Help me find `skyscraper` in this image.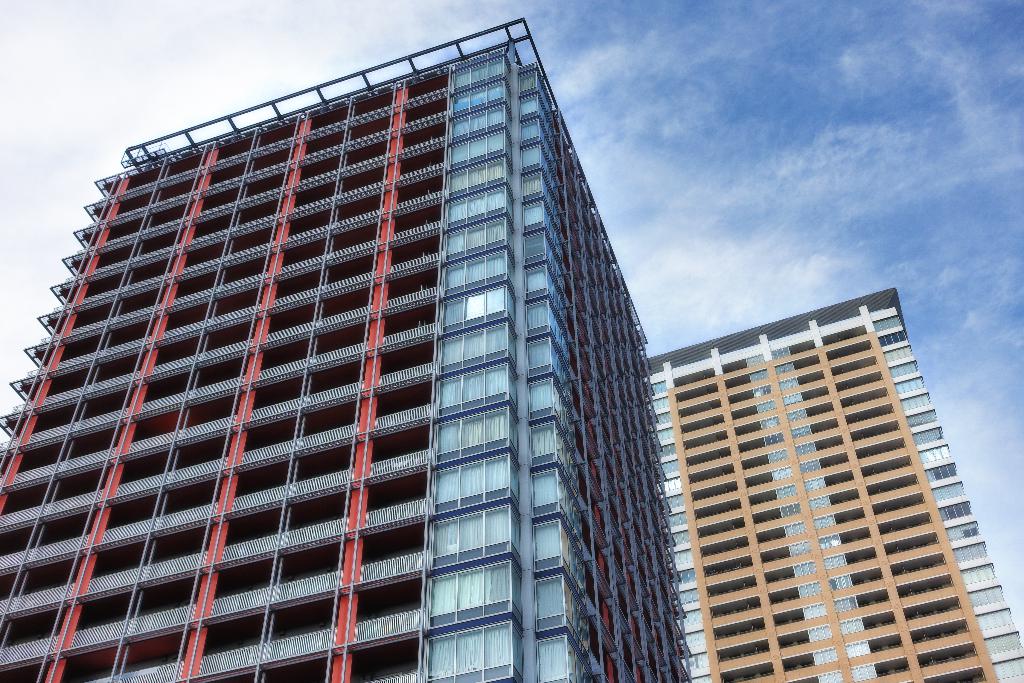
Found it: bbox=[644, 292, 1023, 682].
